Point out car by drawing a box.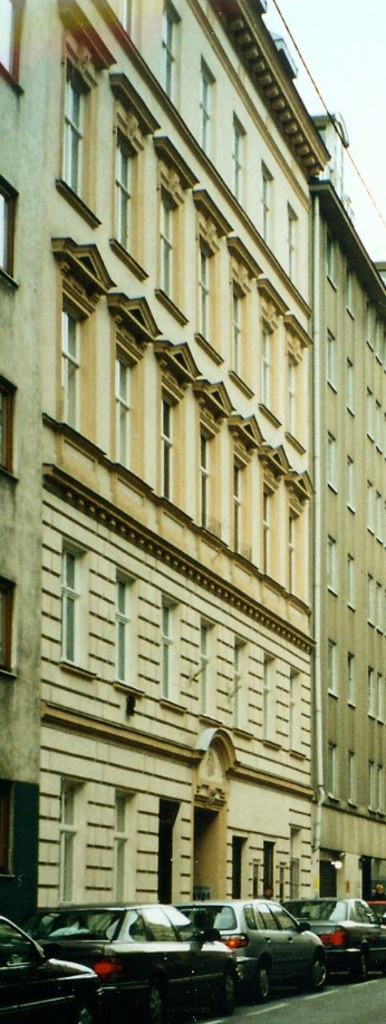
371 902 385 918.
